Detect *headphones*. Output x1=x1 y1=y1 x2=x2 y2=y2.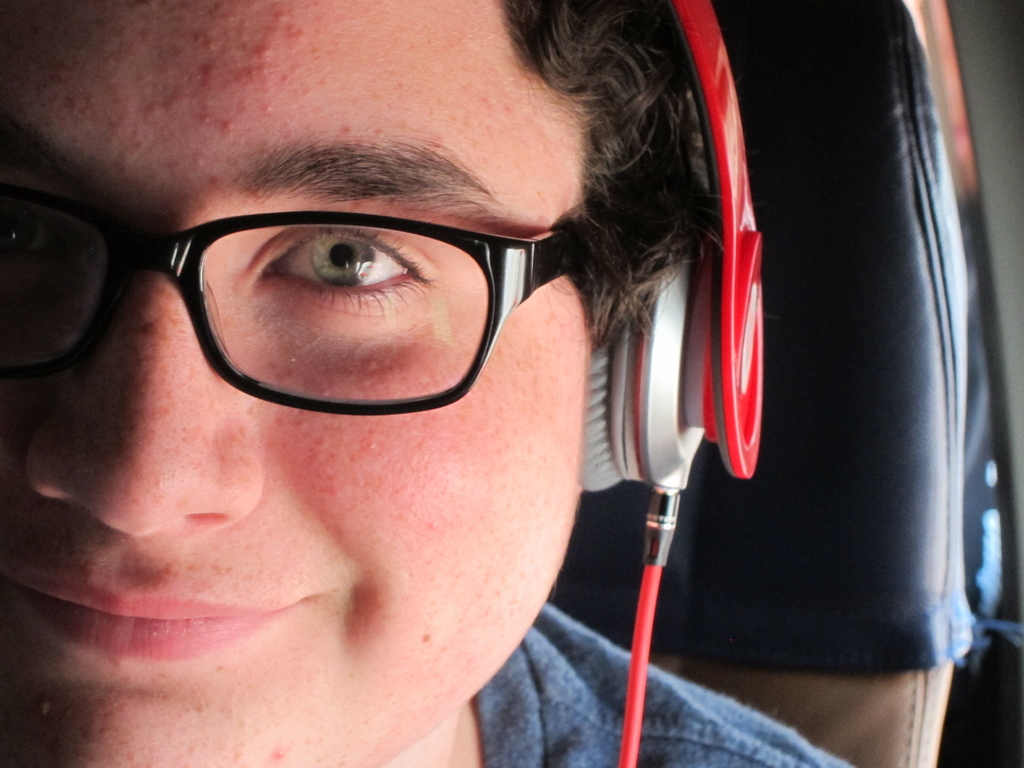
x1=562 y1=0 x2=785 y2=767.
